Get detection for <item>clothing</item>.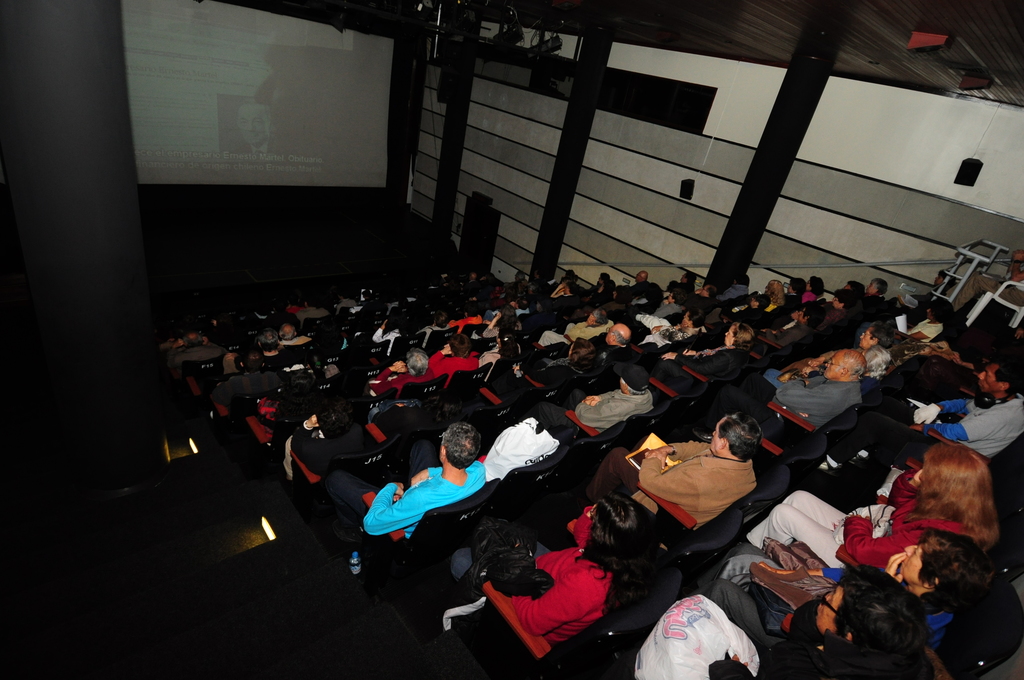
Detection: region(688, 296, 710, 327).
